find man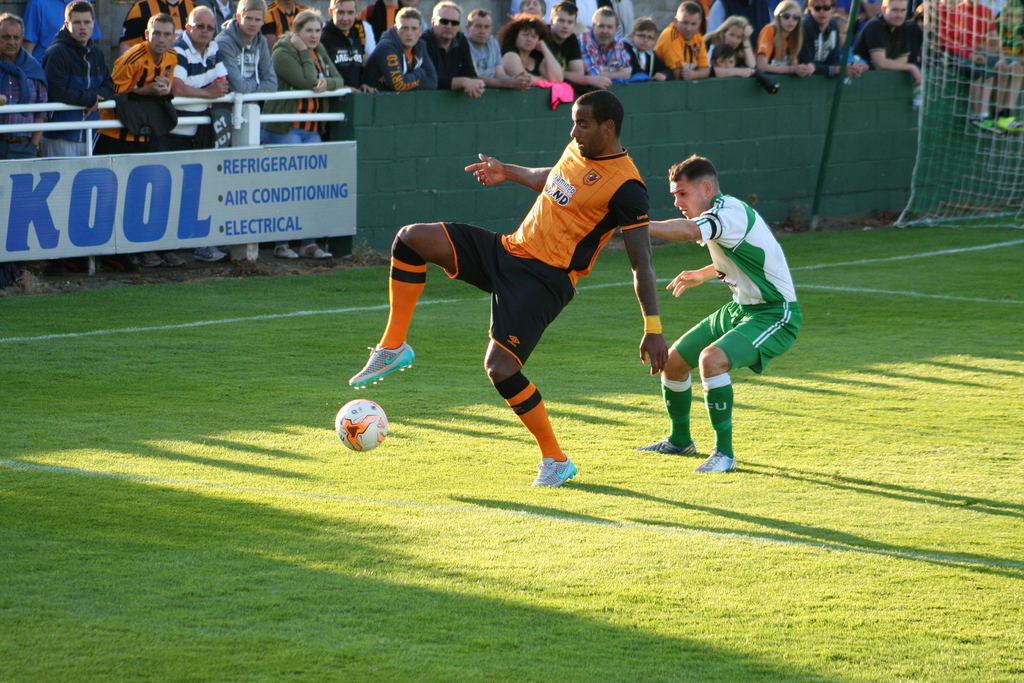
x1=18 y1=0 x2=106 y2=63
